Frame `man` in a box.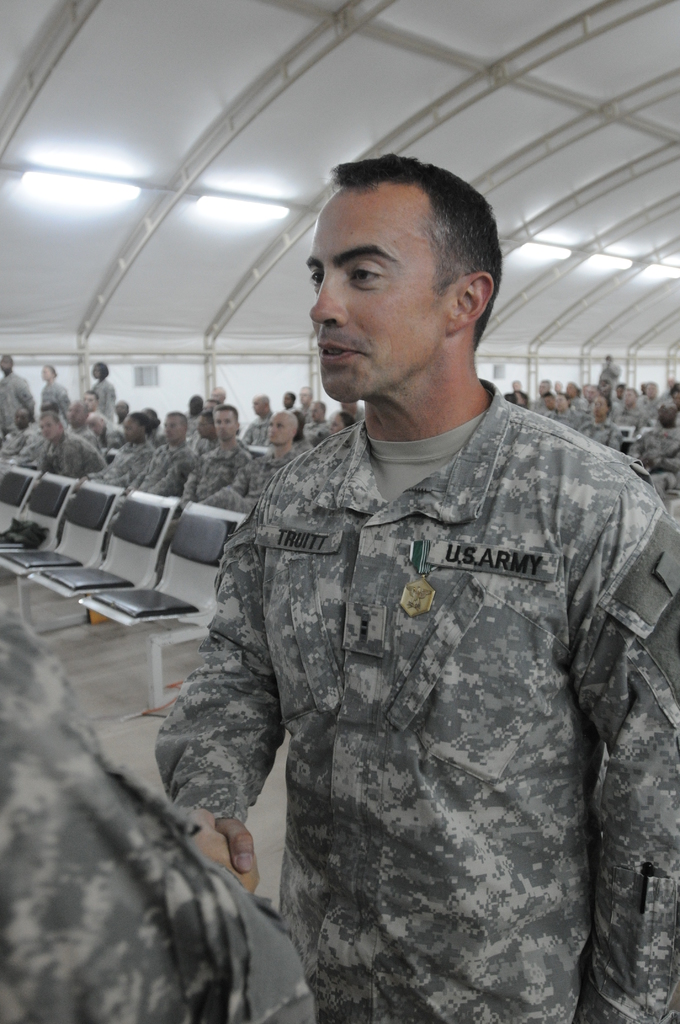
<bbox>500, 376, 533, 406</bbox>.
